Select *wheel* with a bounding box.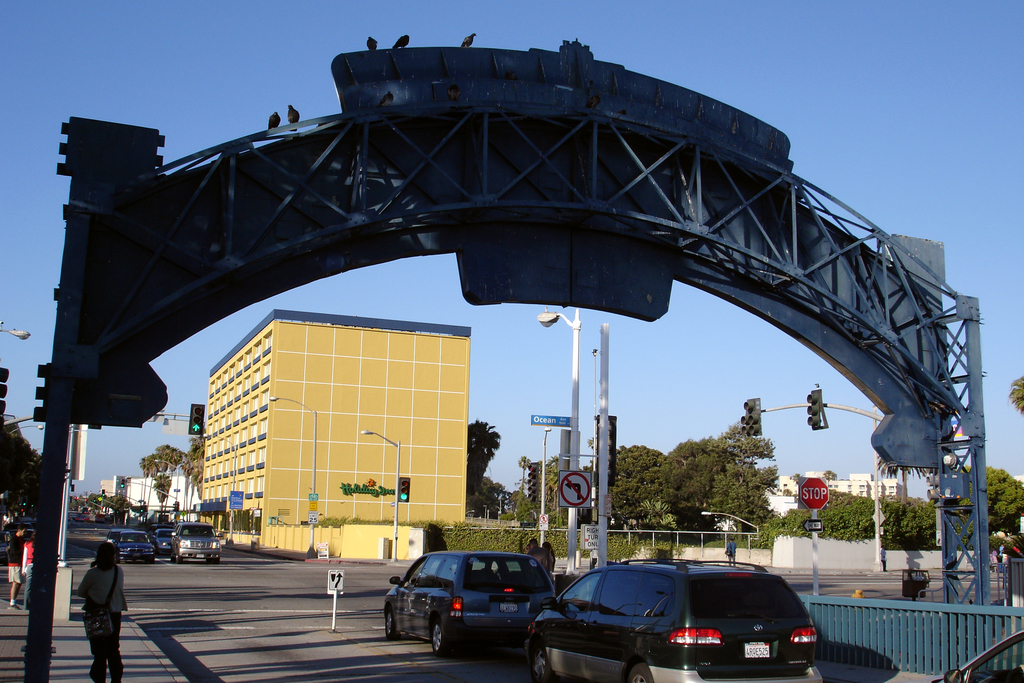
{"left": 431, "top": 622, "right": 454, "bottom": 657}.
